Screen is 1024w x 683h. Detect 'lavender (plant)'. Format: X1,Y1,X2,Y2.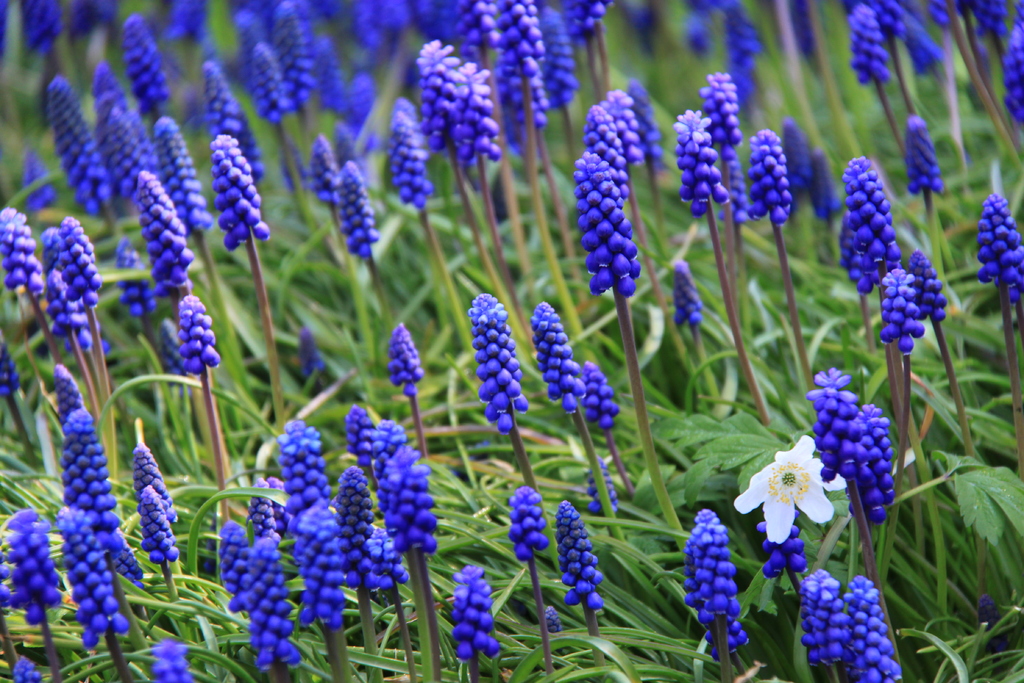
551,496,611,682.
